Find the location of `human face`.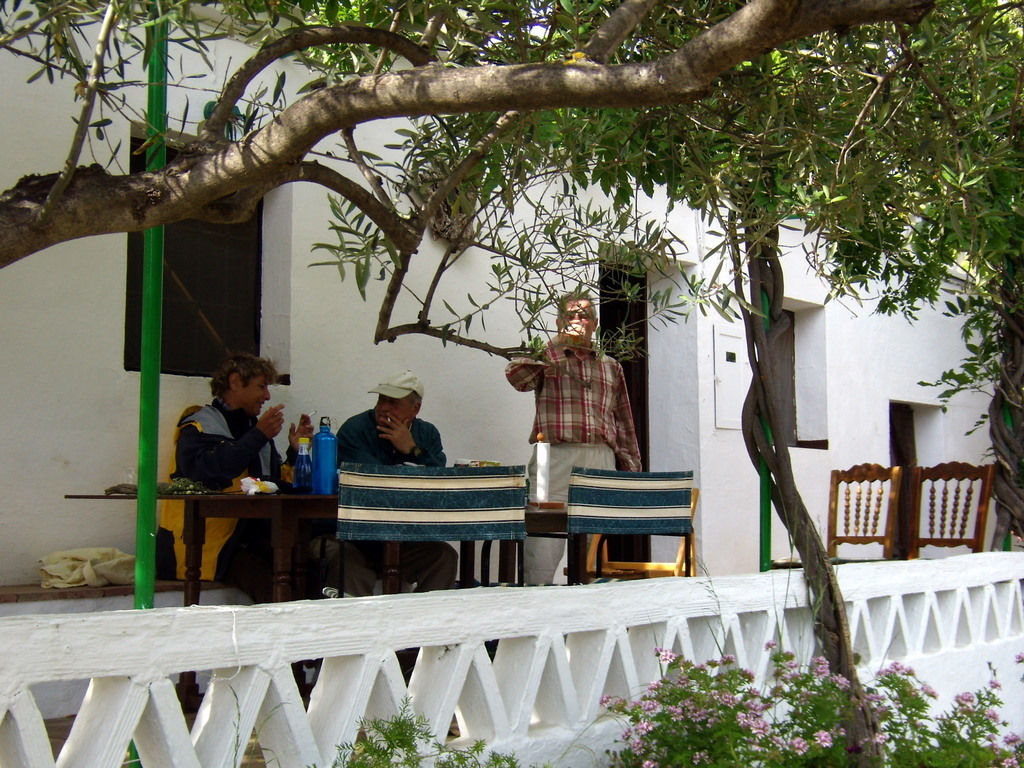
Location: (x1=560, y1=298, x2=595, y2=344).
